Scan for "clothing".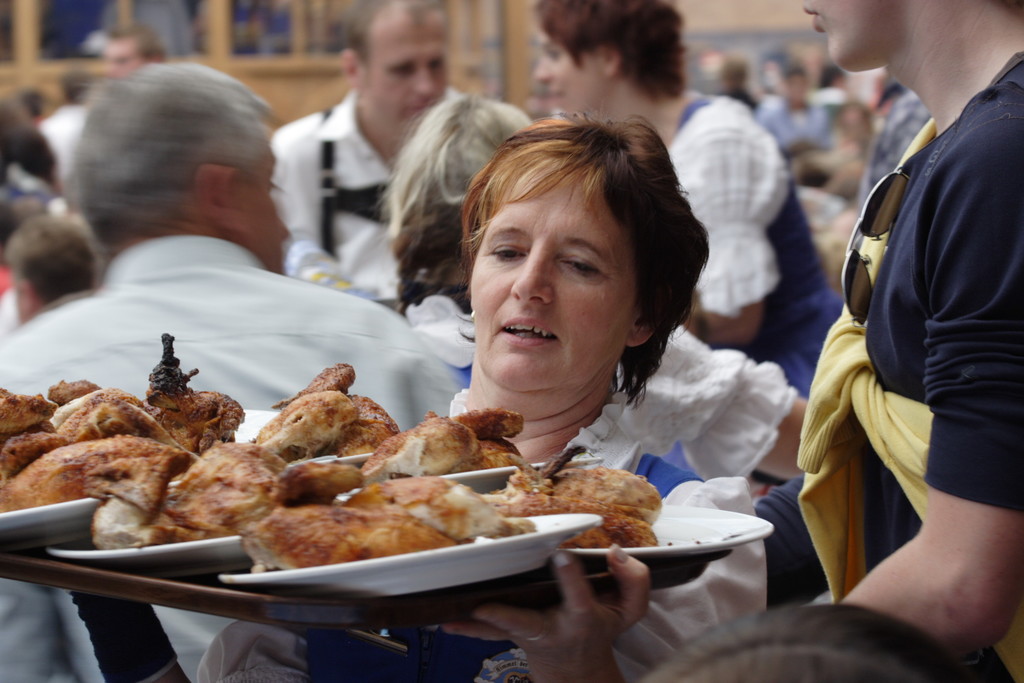
Scan result: 423,298,793,534.
